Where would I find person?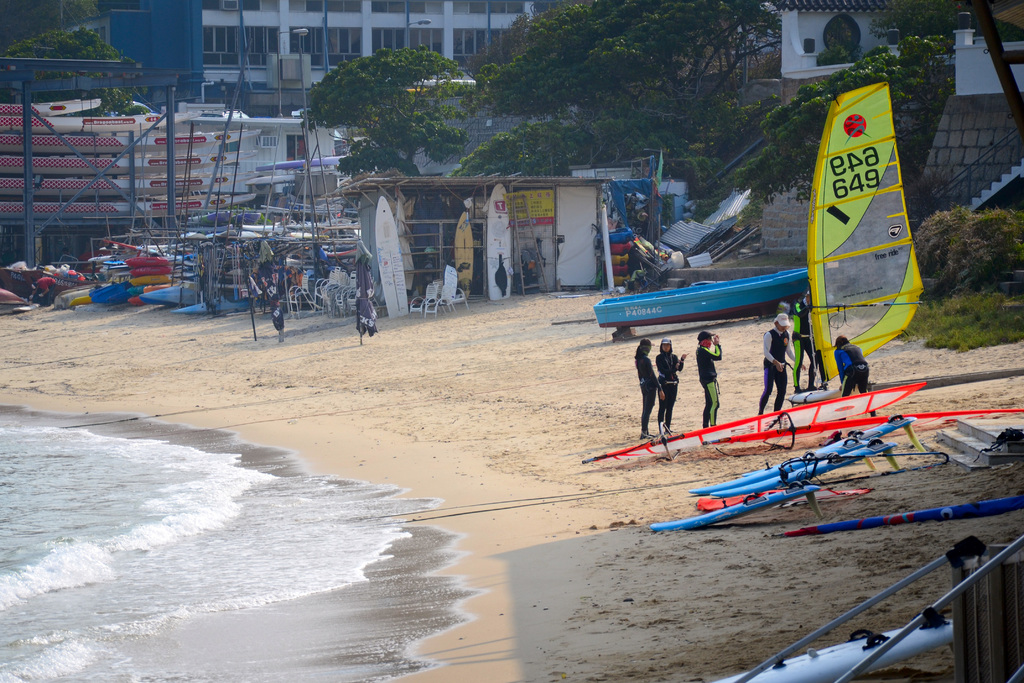
At locate(757, 311, 806, 414).
